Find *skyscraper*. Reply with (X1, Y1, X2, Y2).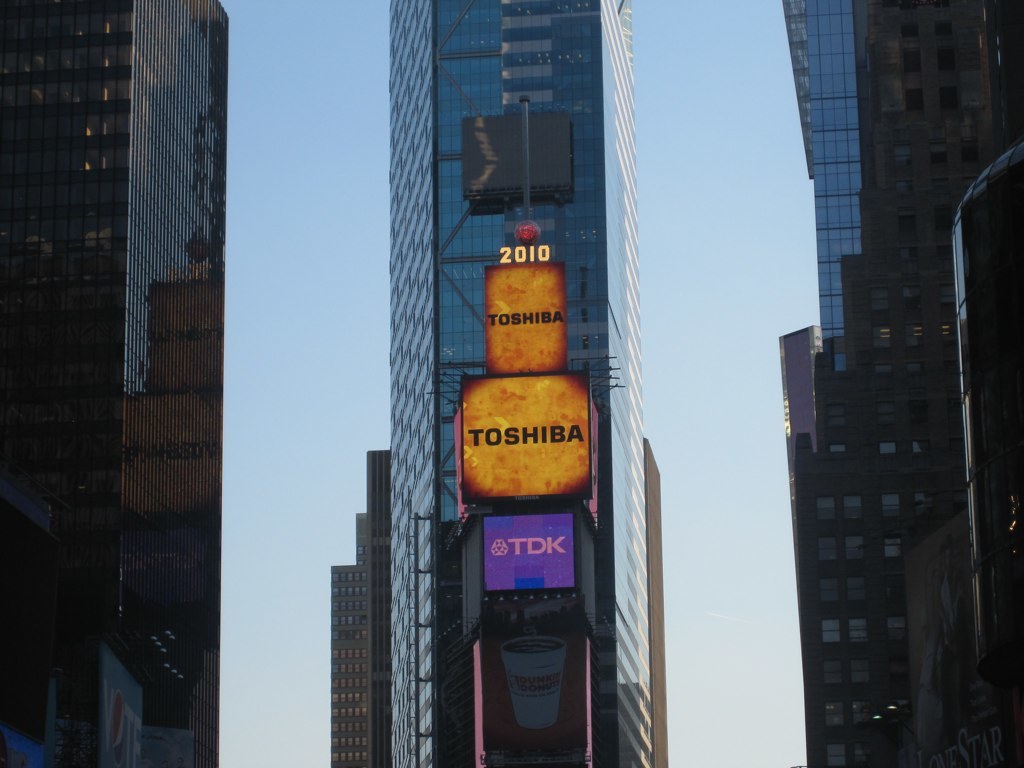
(323, 449, 668, 764).
